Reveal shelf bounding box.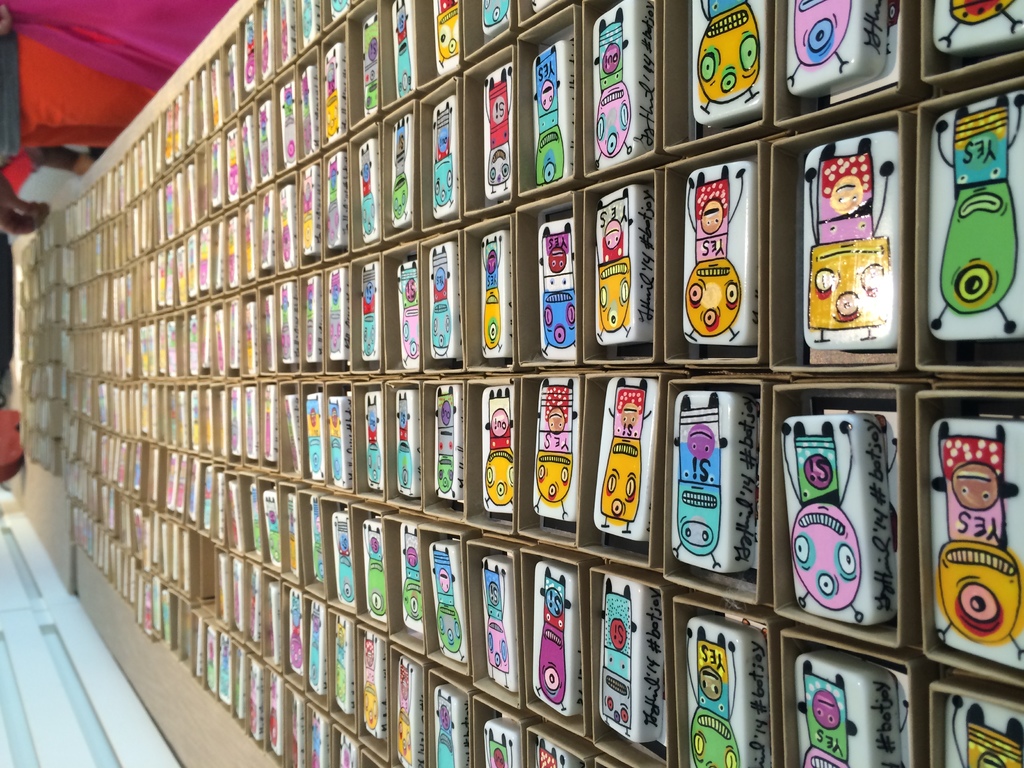
Revealed: 503,552,584,735.
